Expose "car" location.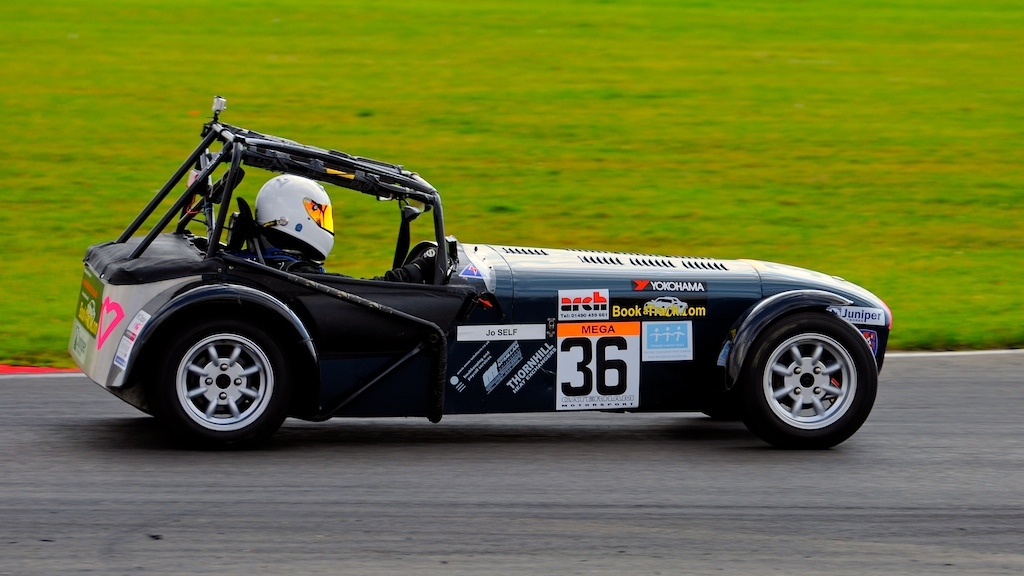
Exposed at (x1=72, y1=103, x2=887, y2=450).
